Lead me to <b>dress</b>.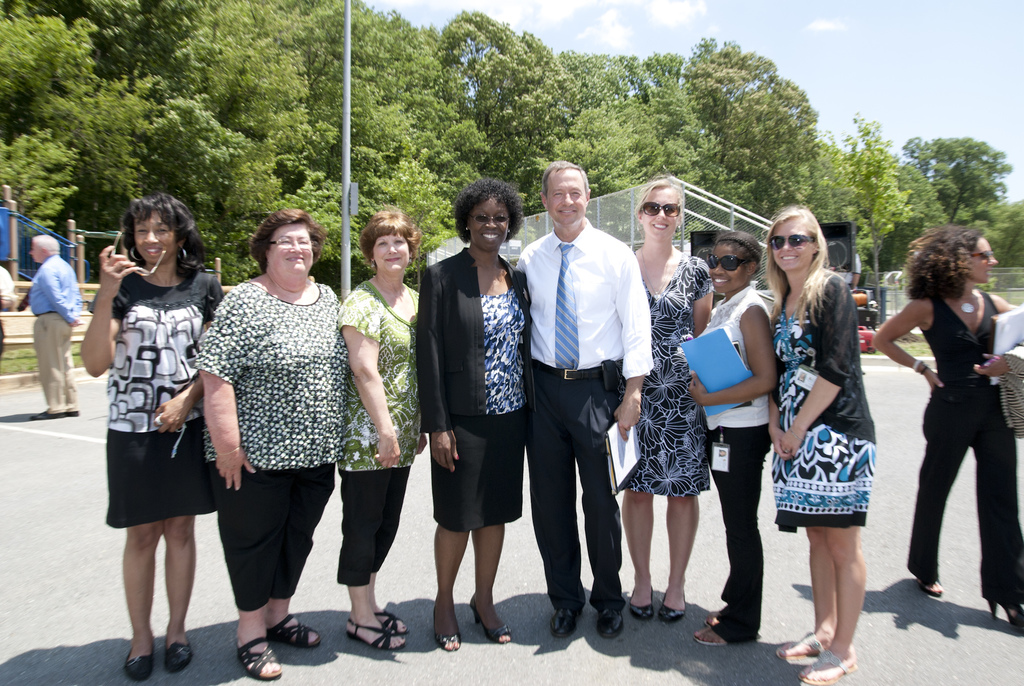
Lead to locate(784, 284, 891, 533).
